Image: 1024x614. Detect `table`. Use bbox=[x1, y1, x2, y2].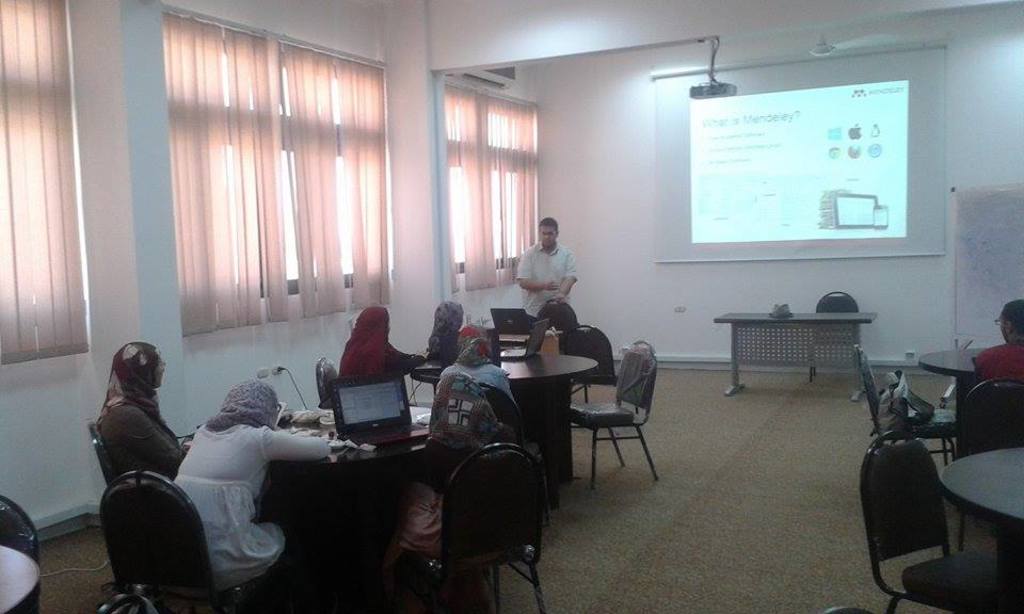
bbox=[258, 393, 439, 554].
